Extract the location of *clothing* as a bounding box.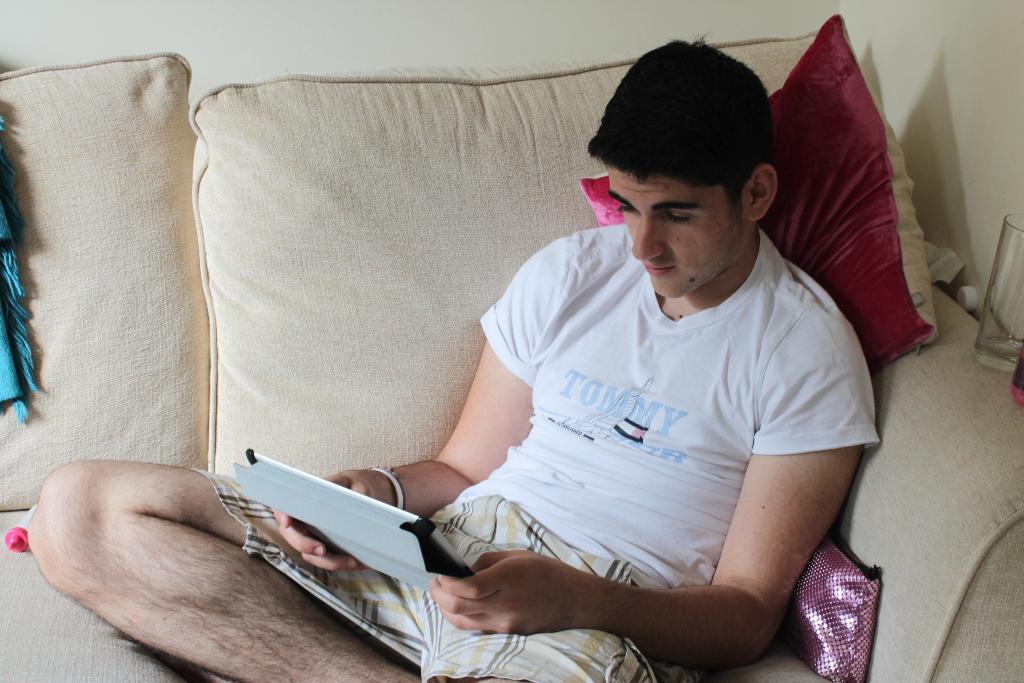
select_region(285, 114, 874, 651).
